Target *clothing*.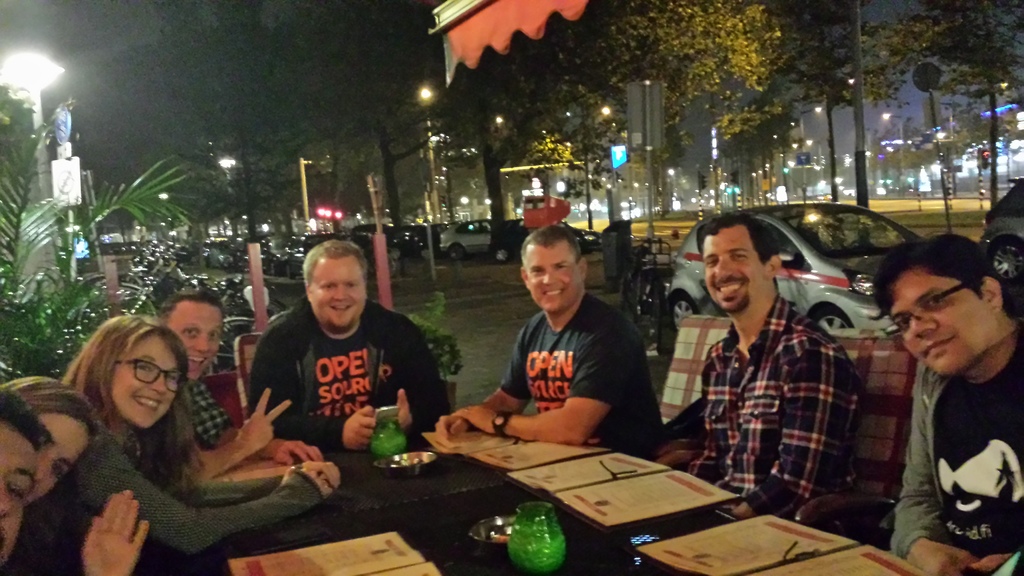
Target region: left=674, top=289, right=865, bottom=524.
